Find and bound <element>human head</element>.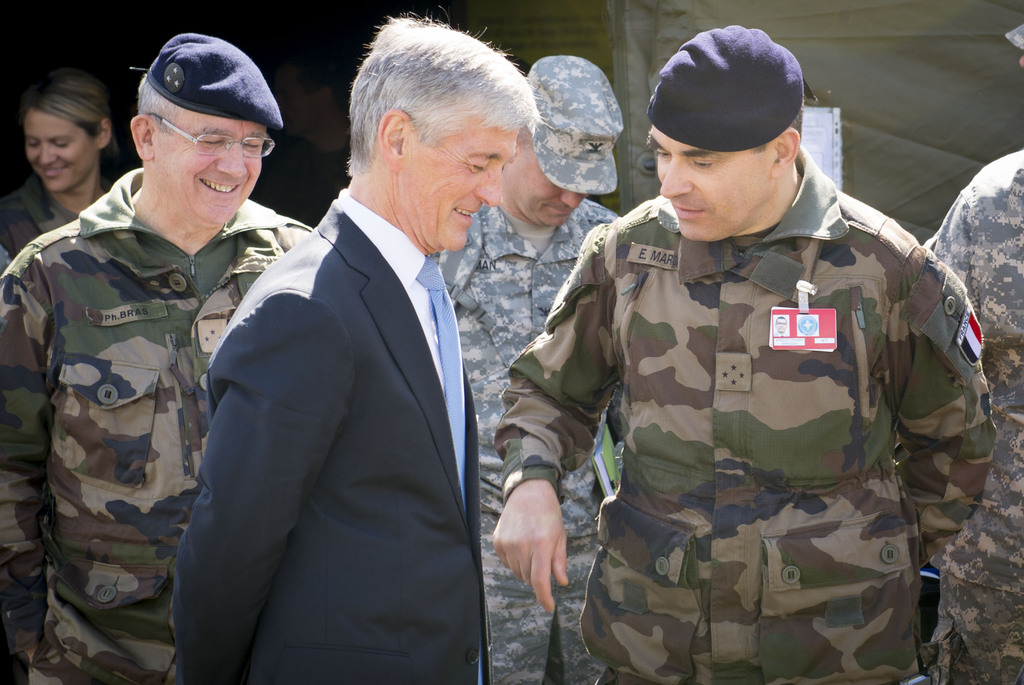
Bound: x1=127 y1=28 x2=305 y2=240.
